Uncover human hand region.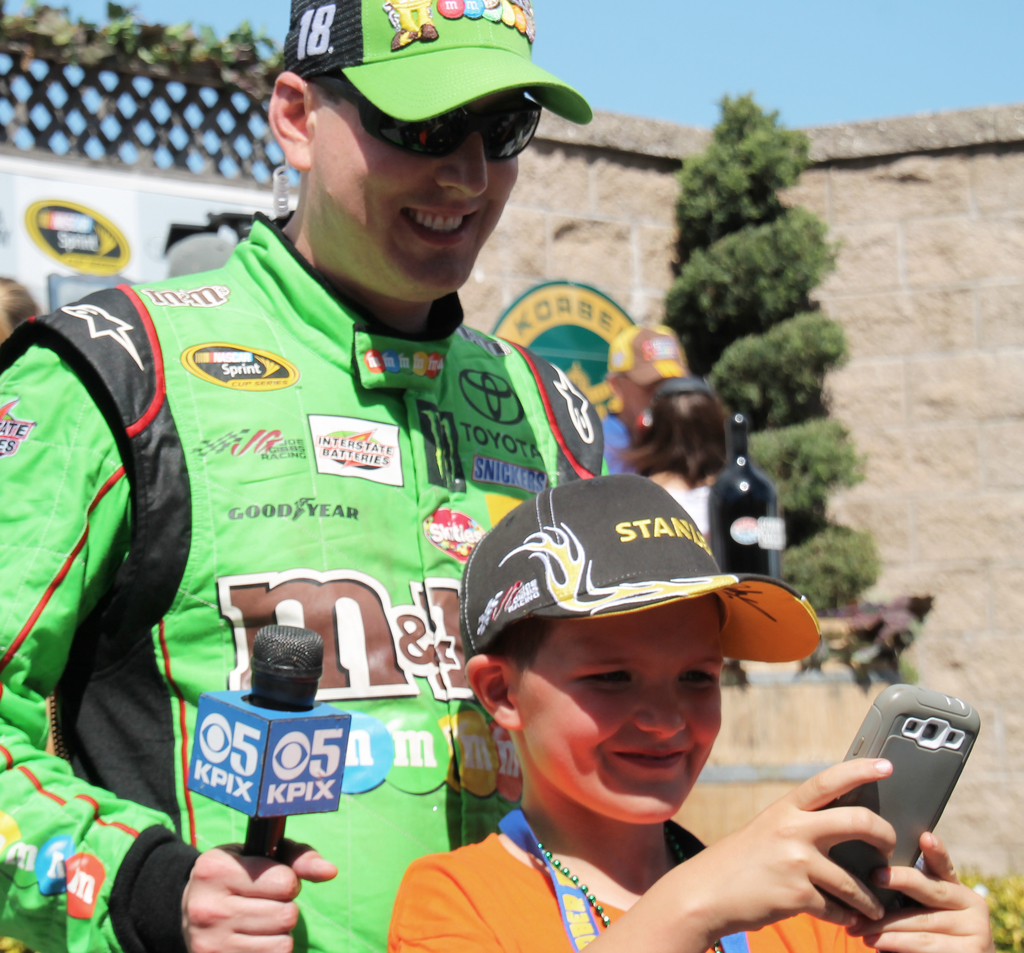
Uncovered: box=[683, 767, 936, 941].
